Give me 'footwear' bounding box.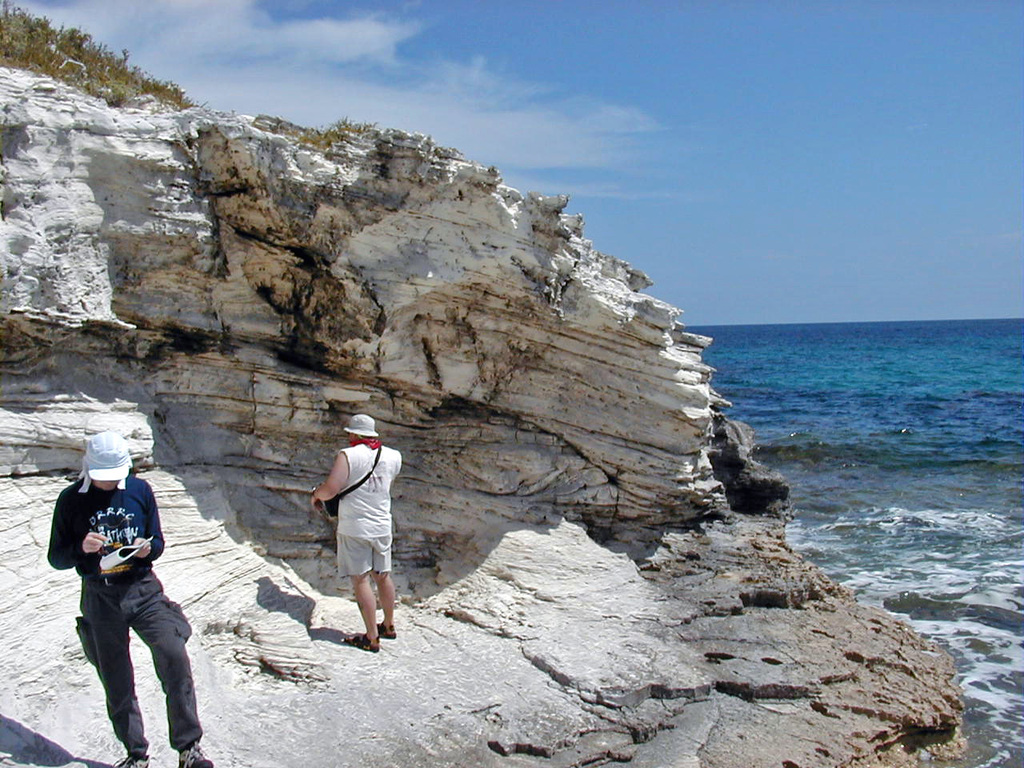
l=118, t=754, r=146, b=767.
